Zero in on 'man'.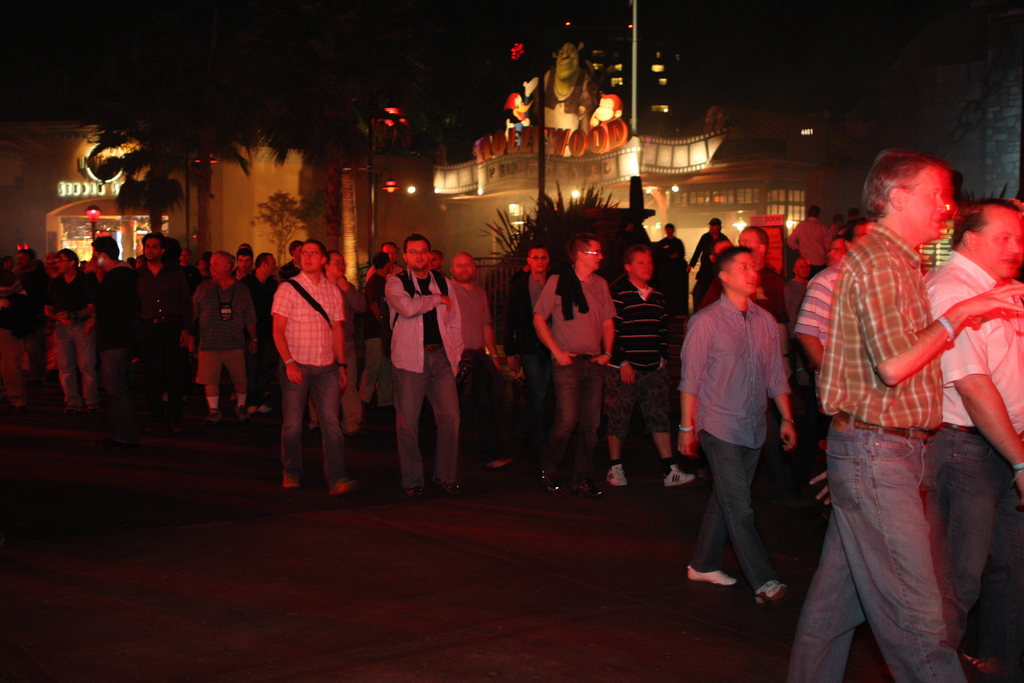
Zeroed in: 922/197/1023/682.
